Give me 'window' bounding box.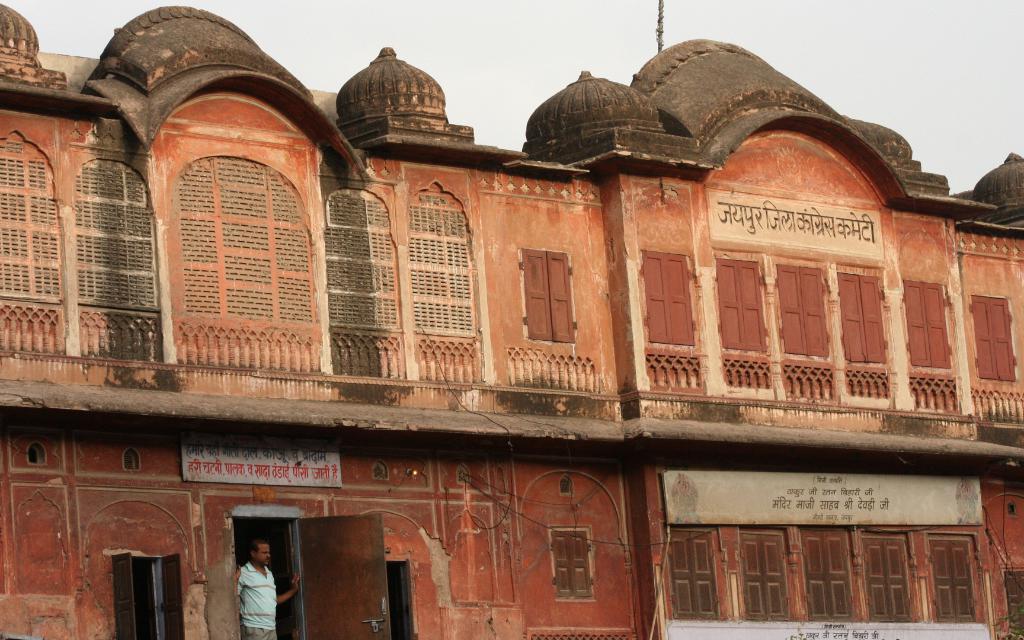
<box>742,530,797,634</box>.
